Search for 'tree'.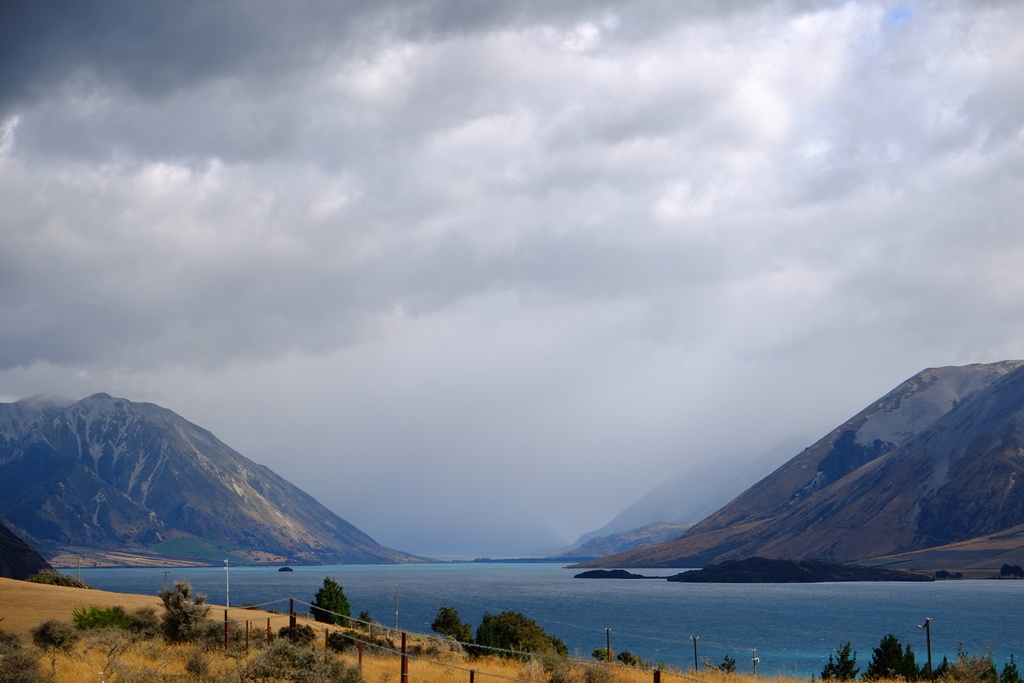
Found at (left=430, top=606, right=468, bottom=646).
